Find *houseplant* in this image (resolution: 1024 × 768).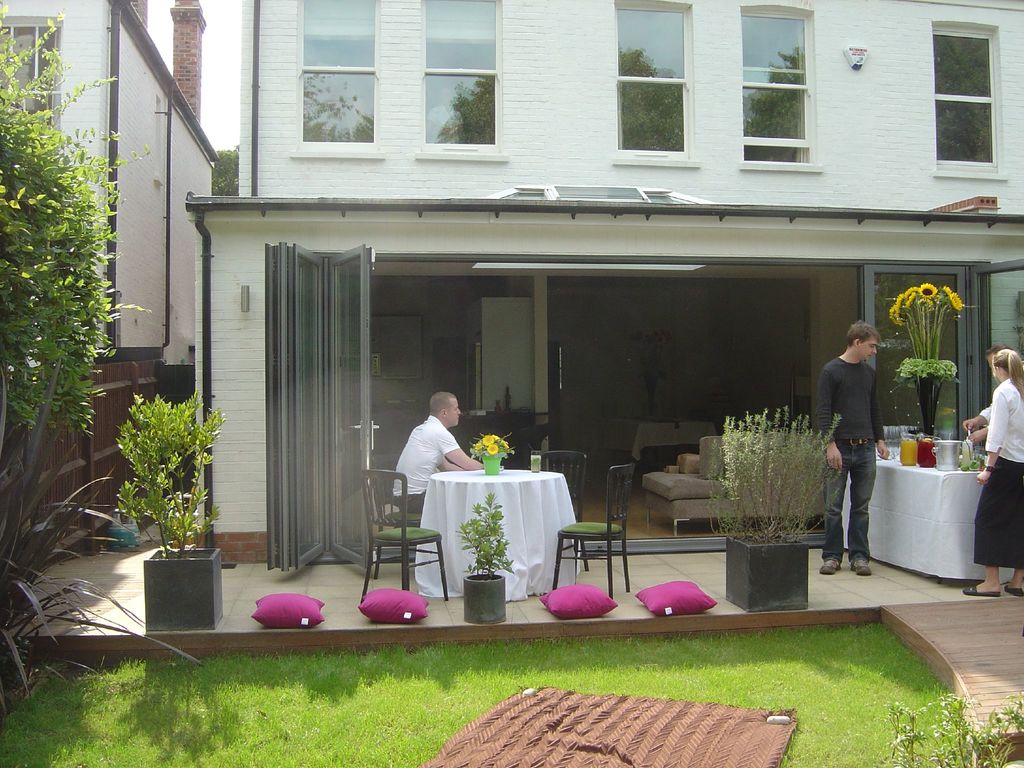
(463,490,511,630).
